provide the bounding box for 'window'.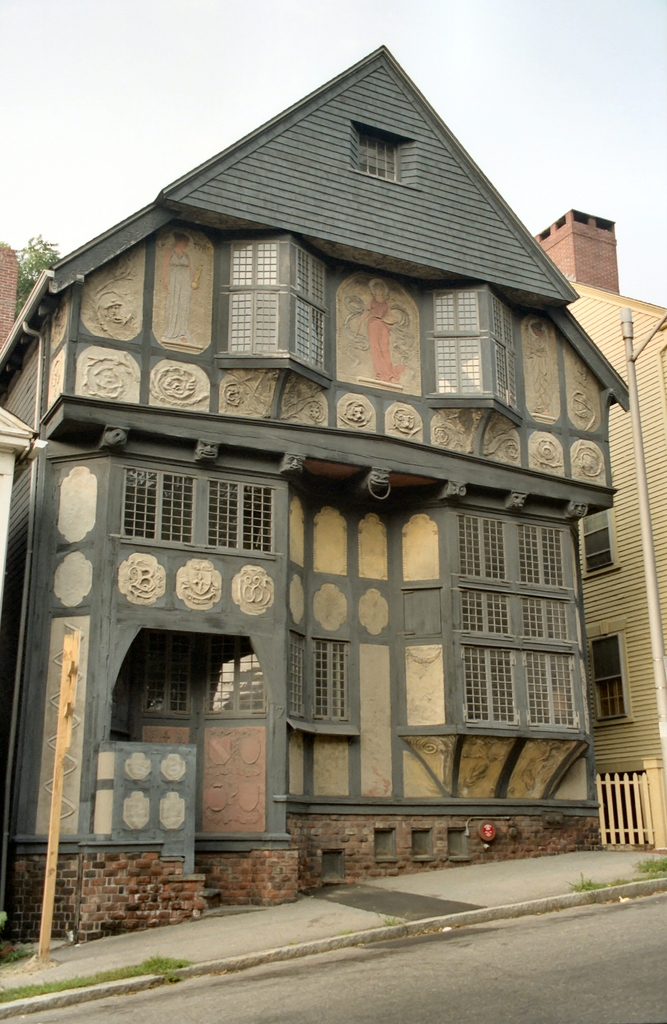
detection(291, 244, 327, 367).
